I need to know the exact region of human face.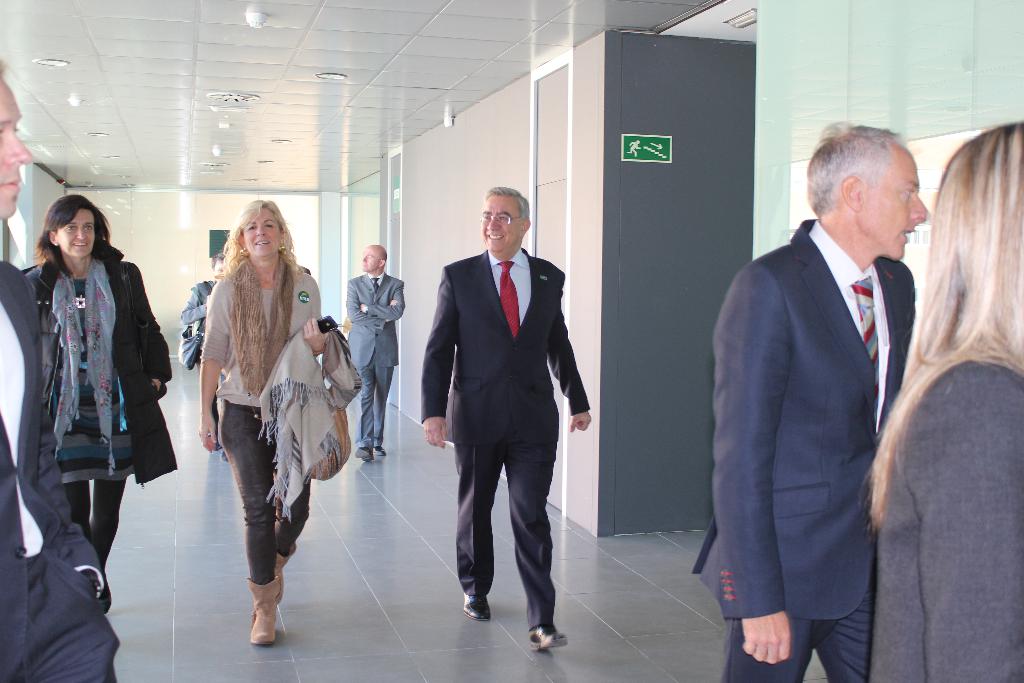
Region: left=865, top=140, right=929, bottom=257.
